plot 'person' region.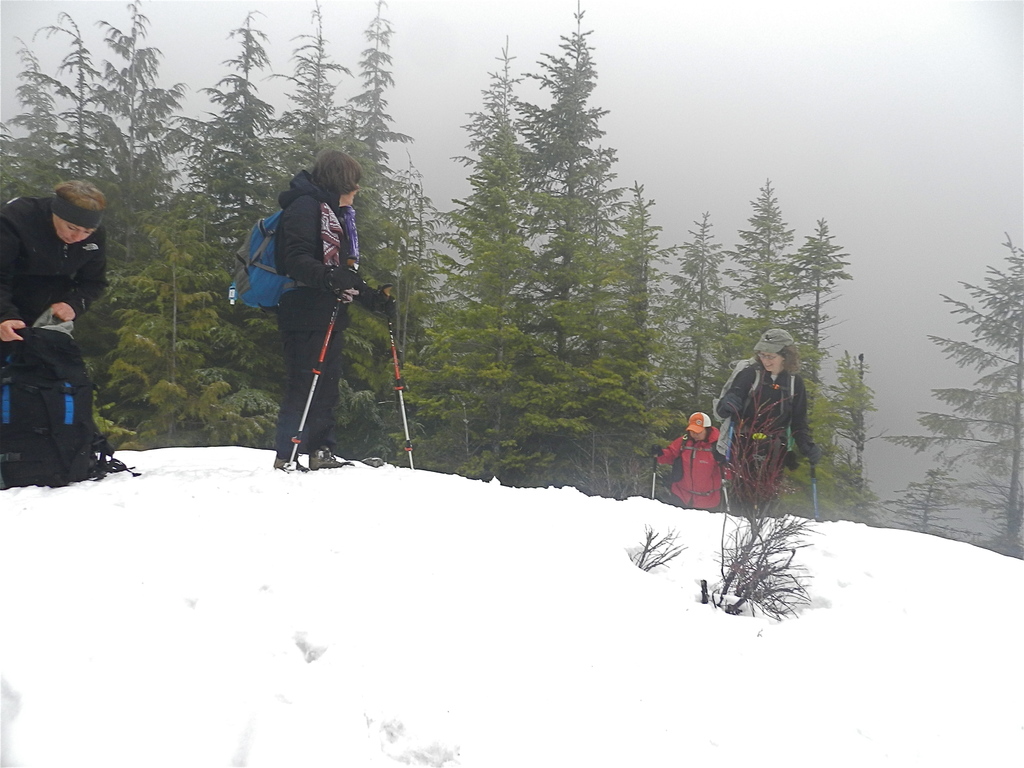
Plotted at (644, 412, 723, 507).
